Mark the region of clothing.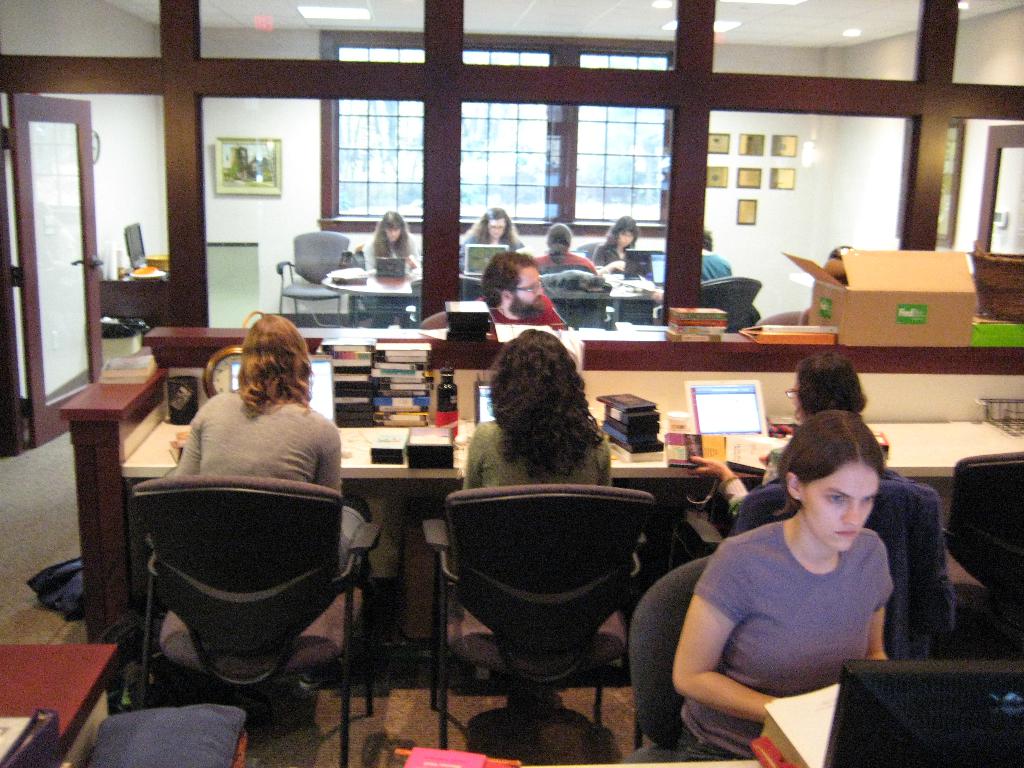
Region: locate(458, 233, 523, 273).
